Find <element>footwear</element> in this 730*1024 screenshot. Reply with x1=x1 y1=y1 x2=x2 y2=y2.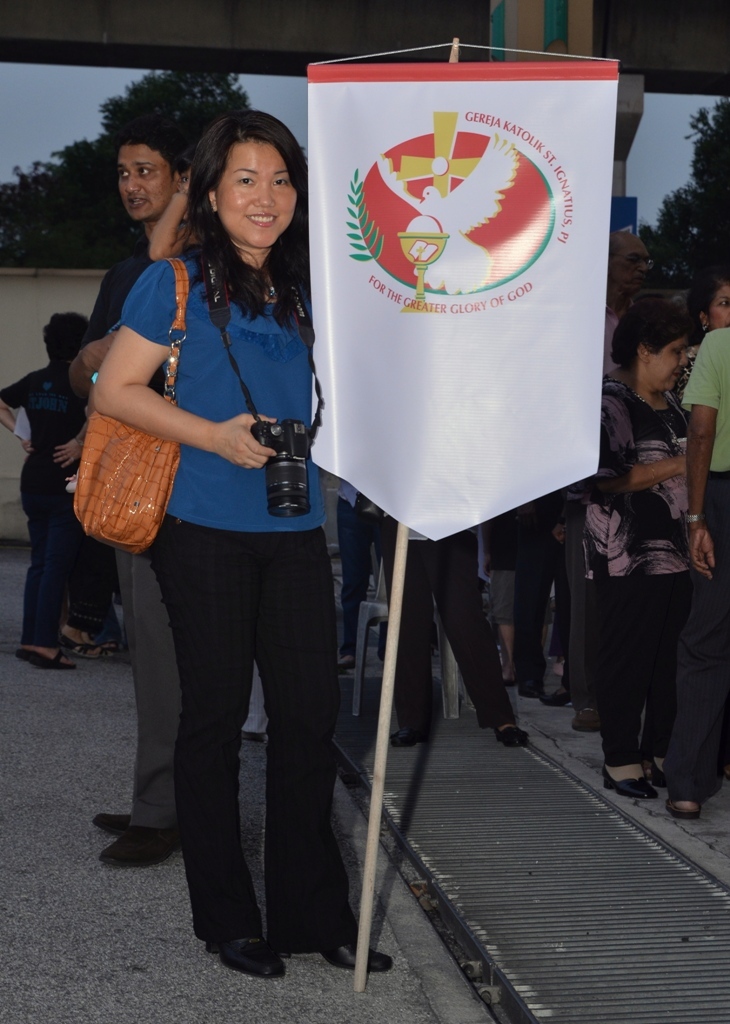
x1=519 y1=680 x2=544 y2=702.
